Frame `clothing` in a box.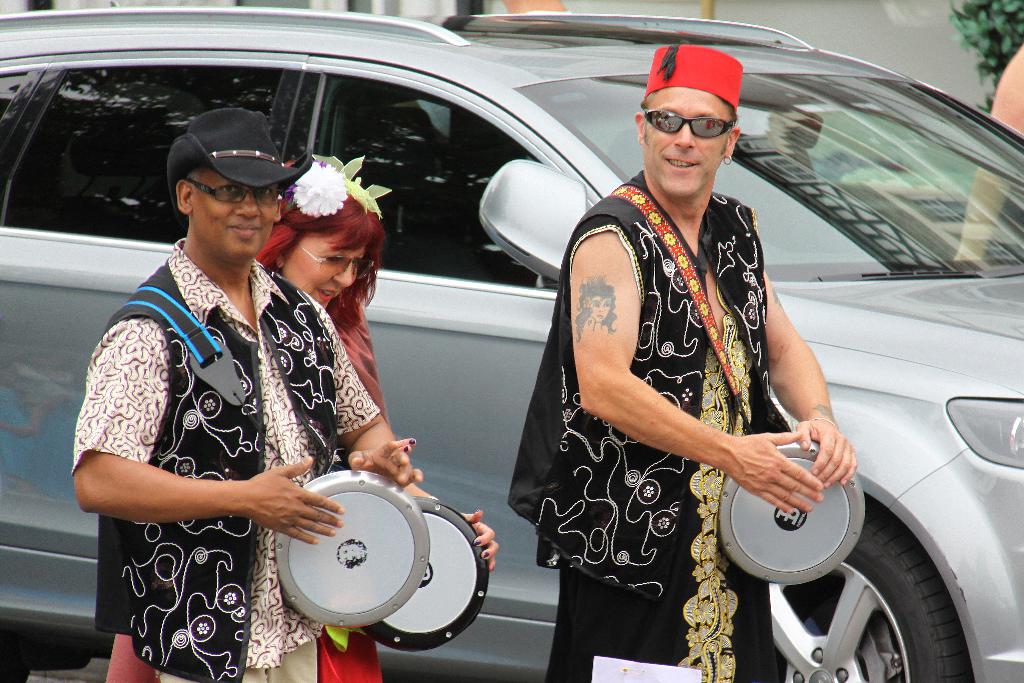
<region>70, 237, 376, 682</region>.
